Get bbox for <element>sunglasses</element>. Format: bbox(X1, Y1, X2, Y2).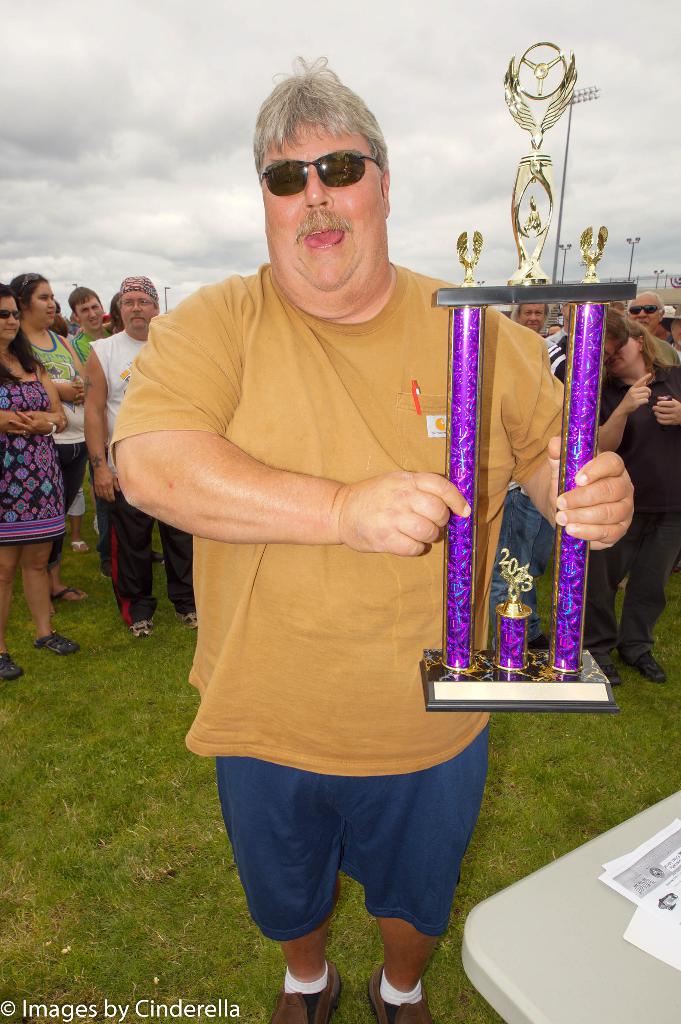
bbox(18, 271, 44, 296).
